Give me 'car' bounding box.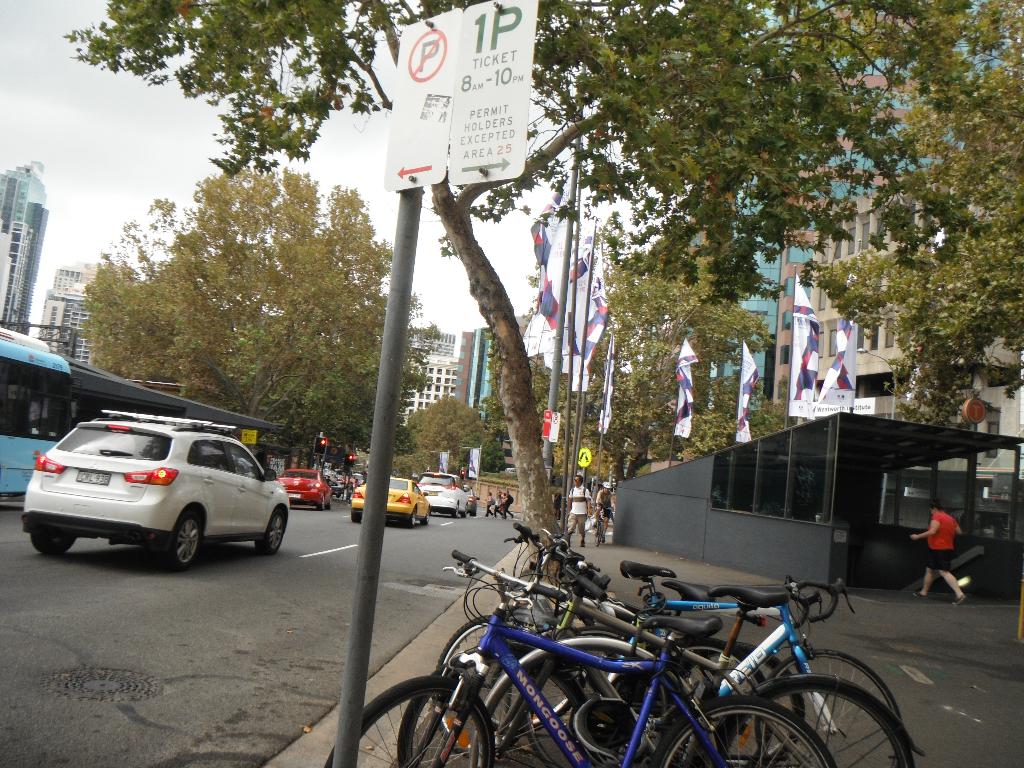
left=413, top=468, right=473, bottom=531.
